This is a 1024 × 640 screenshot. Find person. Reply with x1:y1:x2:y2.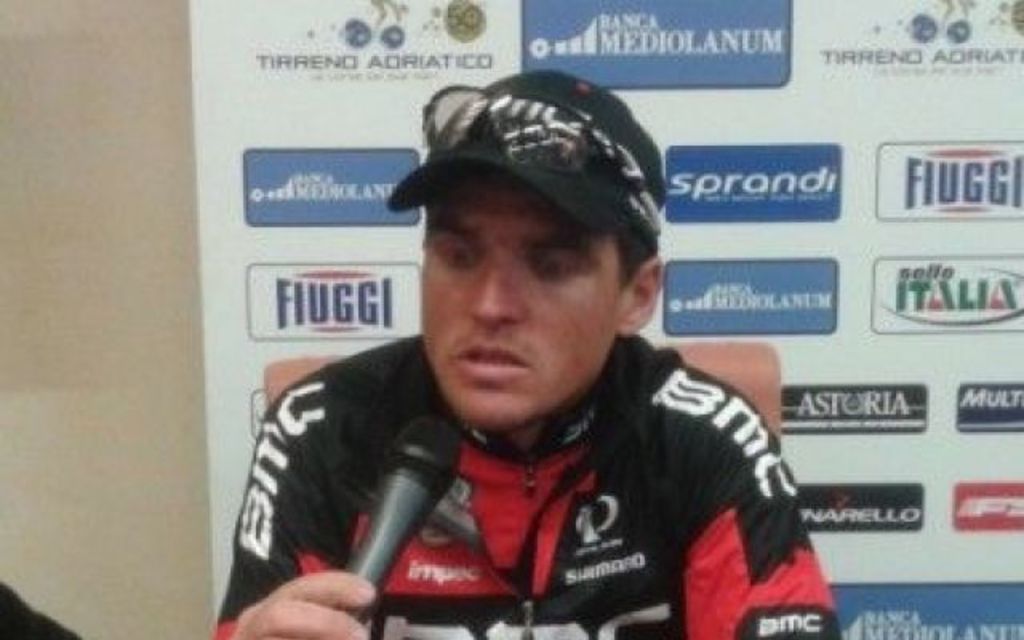
200:58:853:638.
